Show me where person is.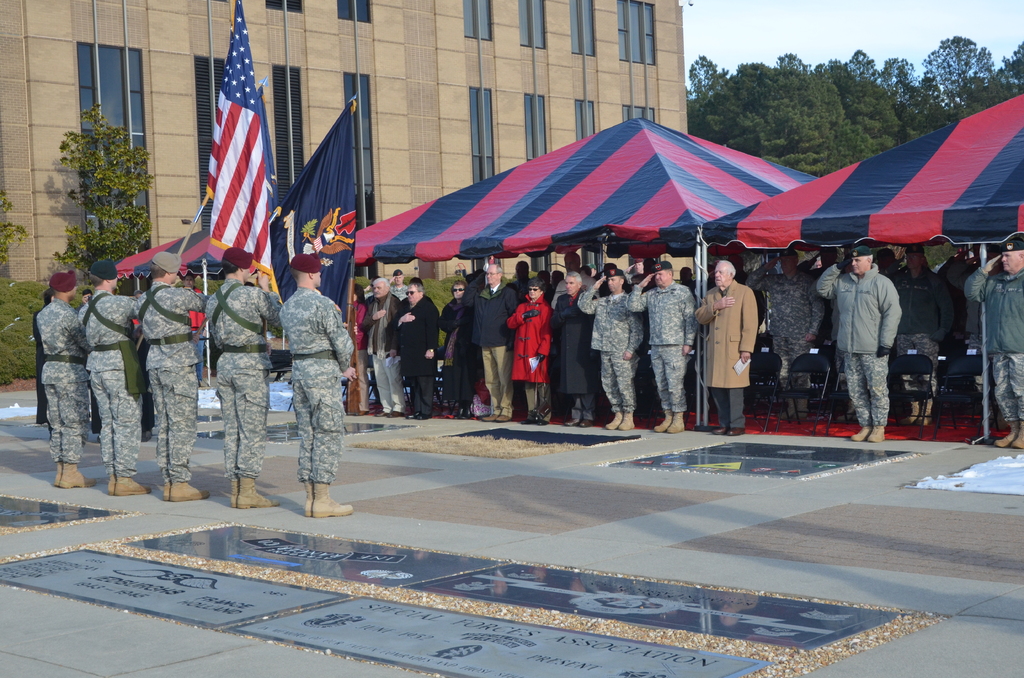
person is at bbox=(815, 246, 902, 444).
